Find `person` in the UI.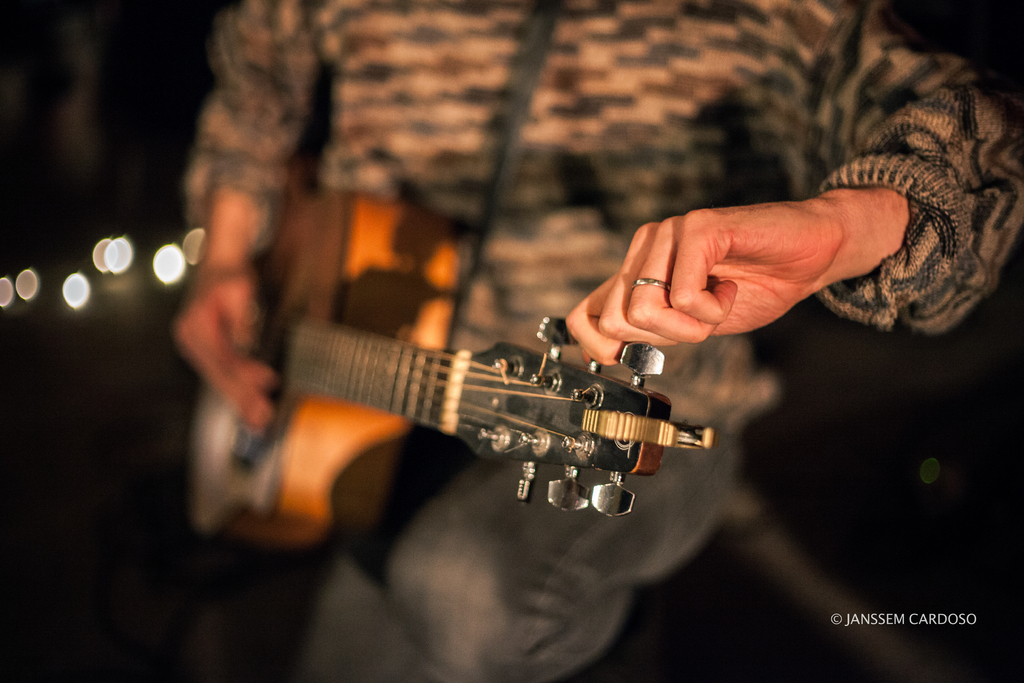
UI element at <bbox>179, 0, 1021, 680</bbox>.
